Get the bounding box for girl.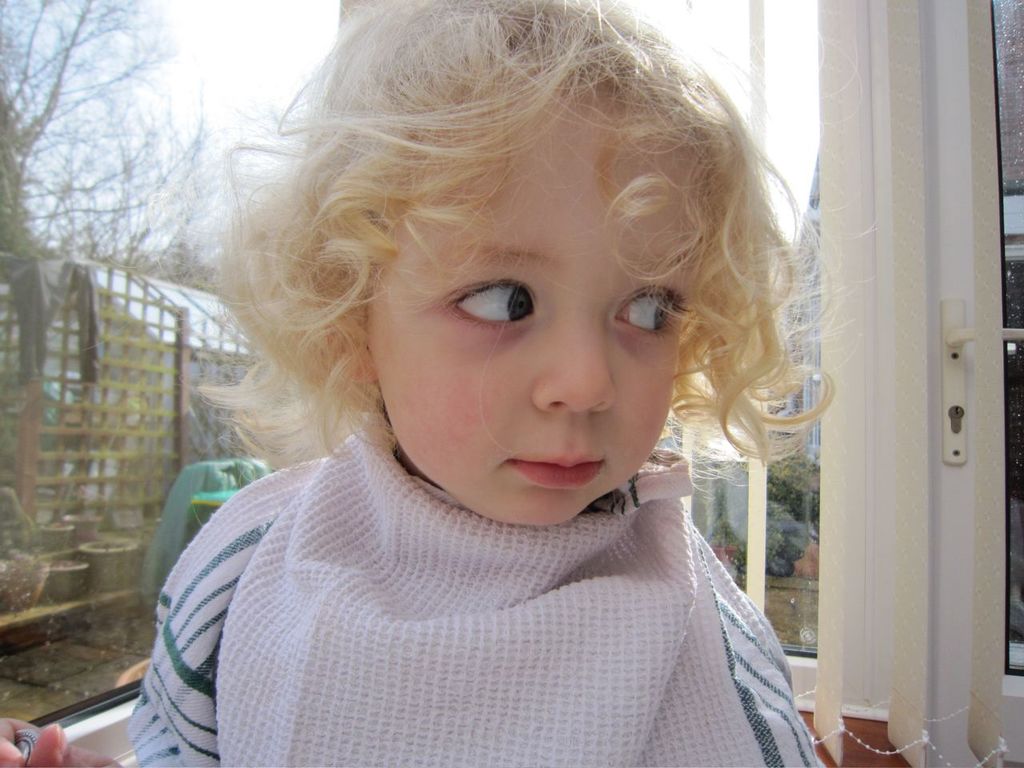
[0, 0, 825, 767].
